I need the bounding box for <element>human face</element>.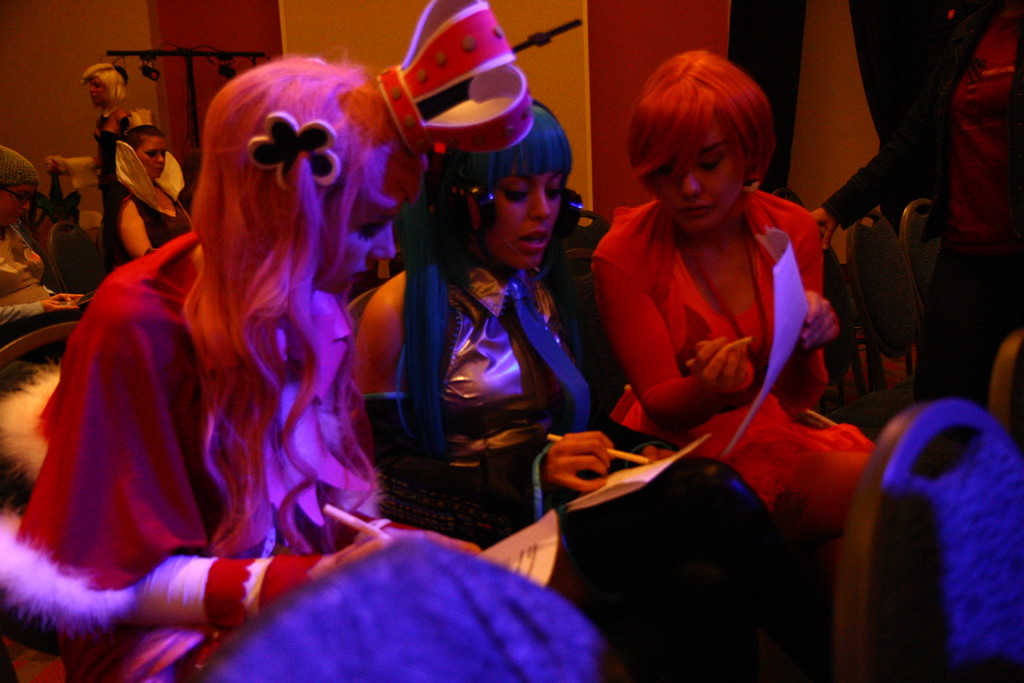
Here it is: (left=310, top=193, right=401, bottom=292).
